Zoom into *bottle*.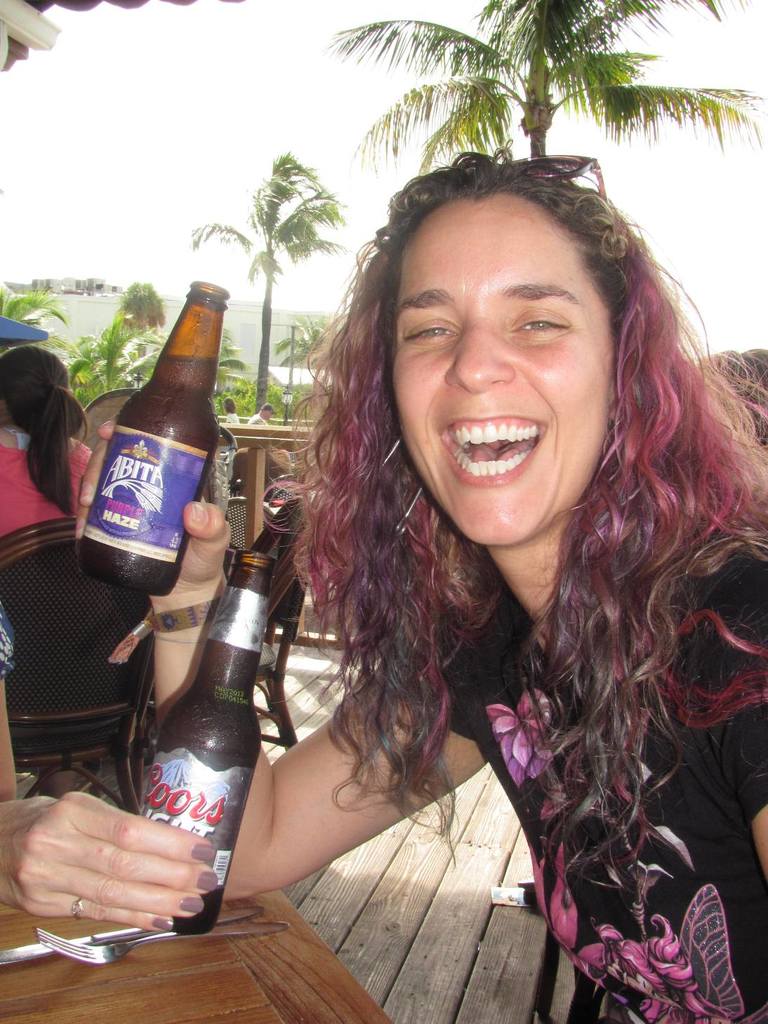
Zoom target: 78:281:231:598.
